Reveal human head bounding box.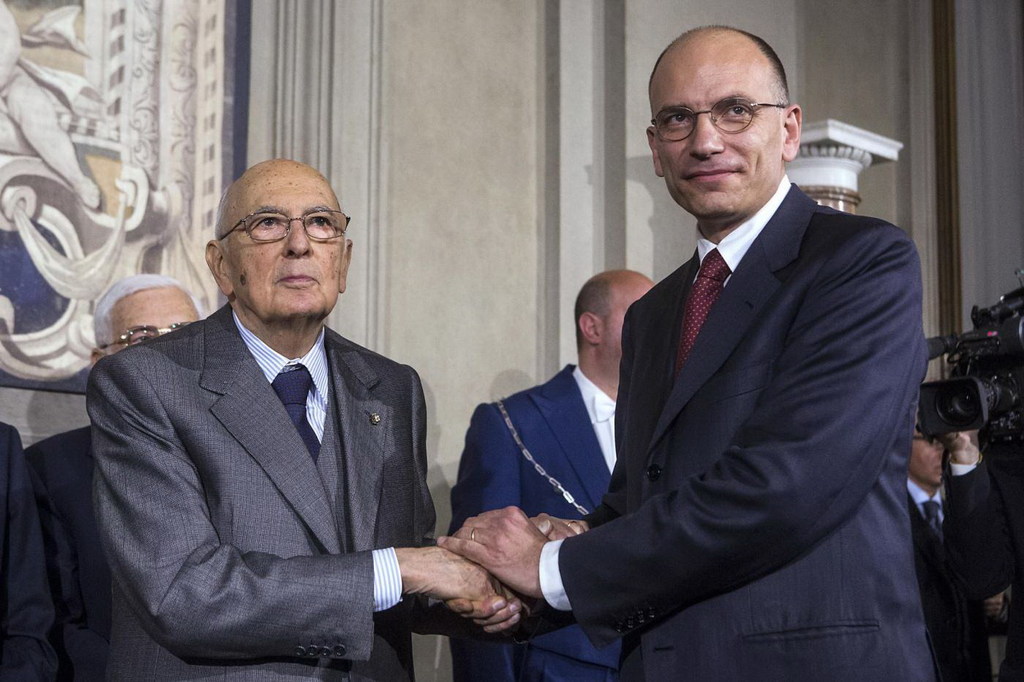
Revealed: bbox(206, 158, 350, 322).
